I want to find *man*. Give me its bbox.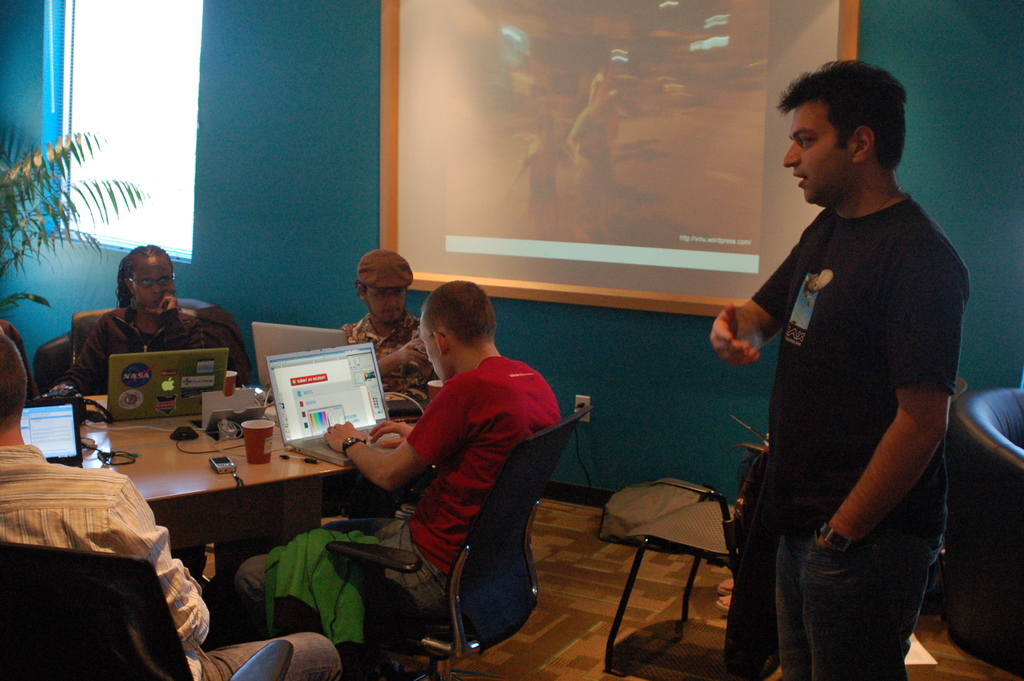
left=0, top=330, right=344, bottom=680.
